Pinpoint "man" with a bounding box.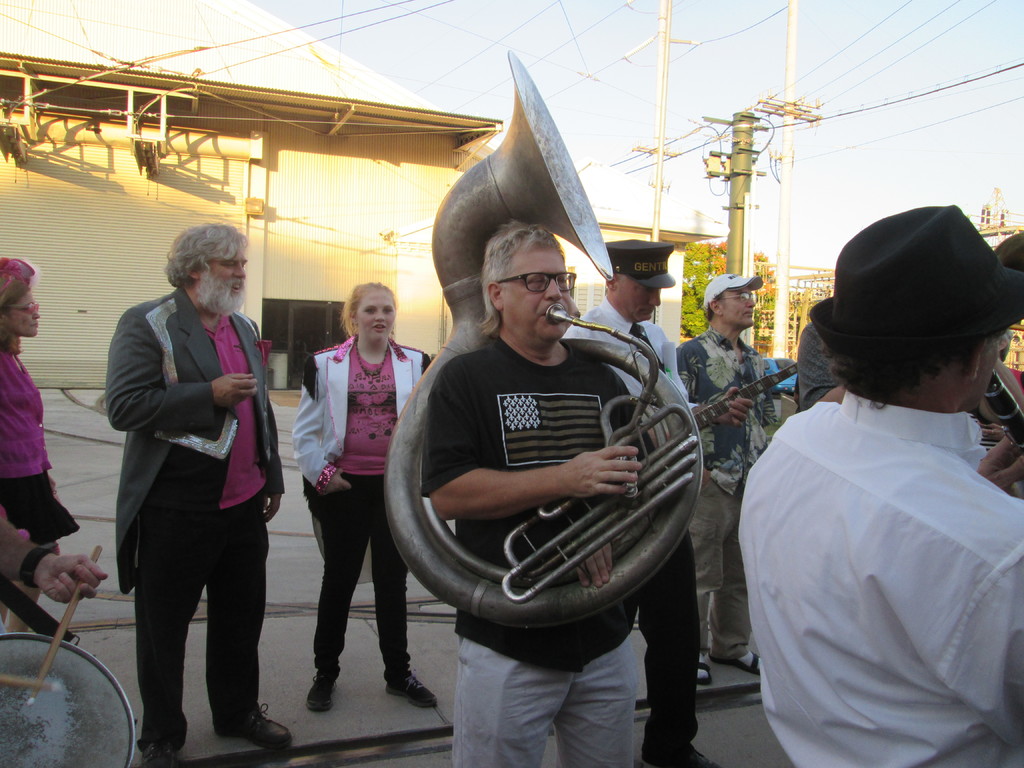
{"x1": 742, "y1": 202, "x2": 1023, "y2": 767}.
